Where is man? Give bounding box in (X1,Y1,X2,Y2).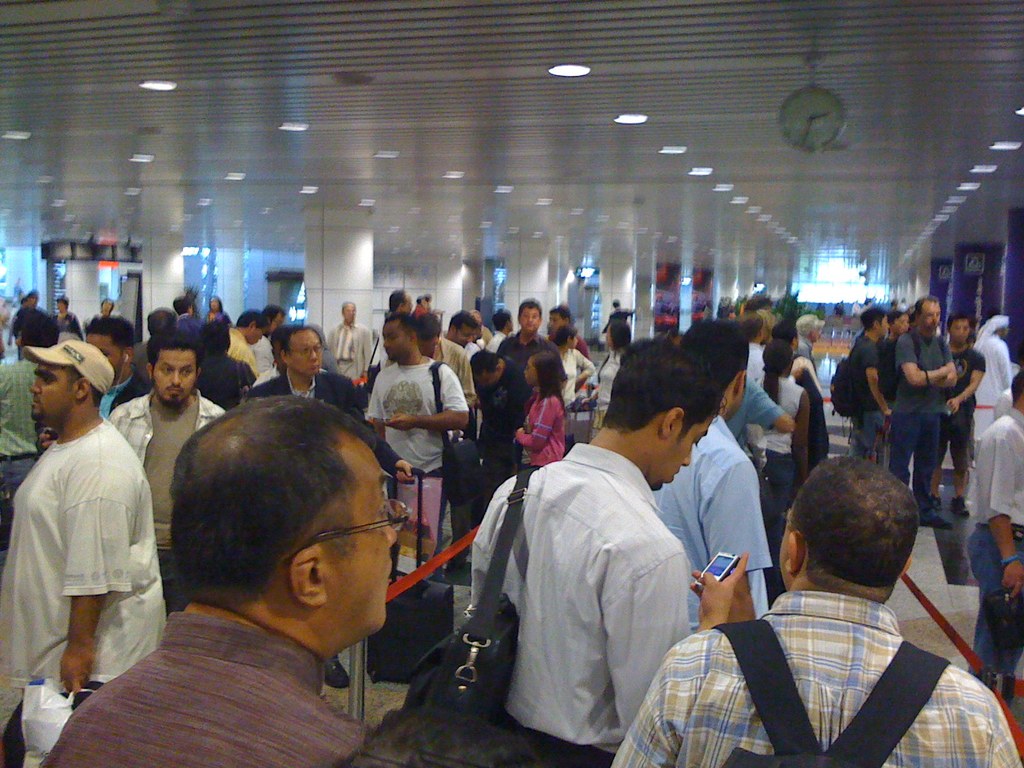
(204,324,253,409).
